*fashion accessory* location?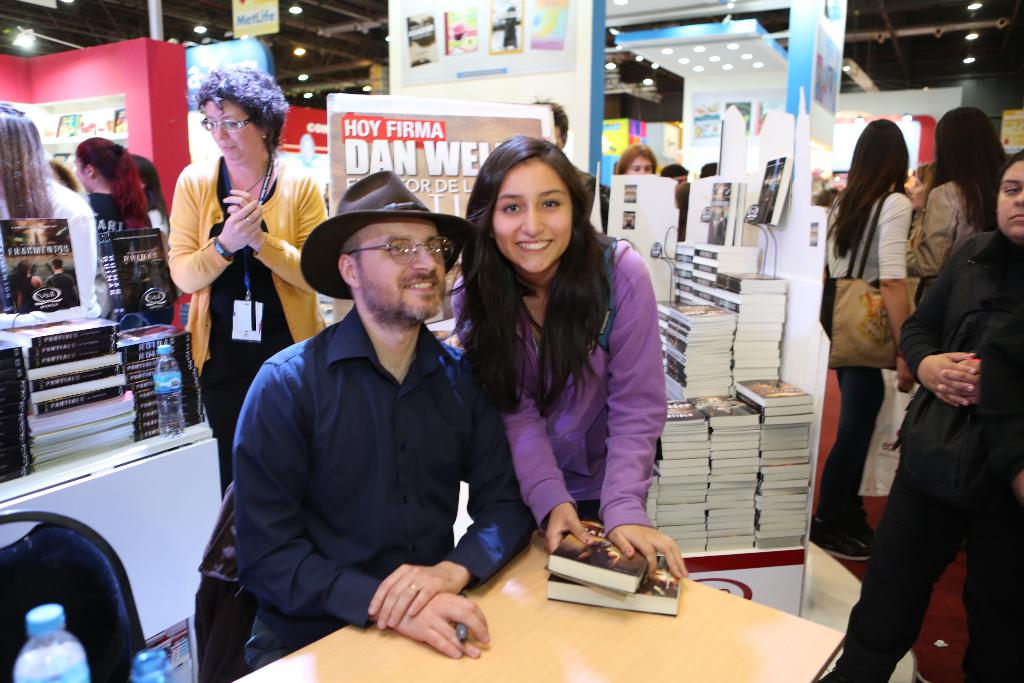
bbox=[298, 170, 469, 305]
